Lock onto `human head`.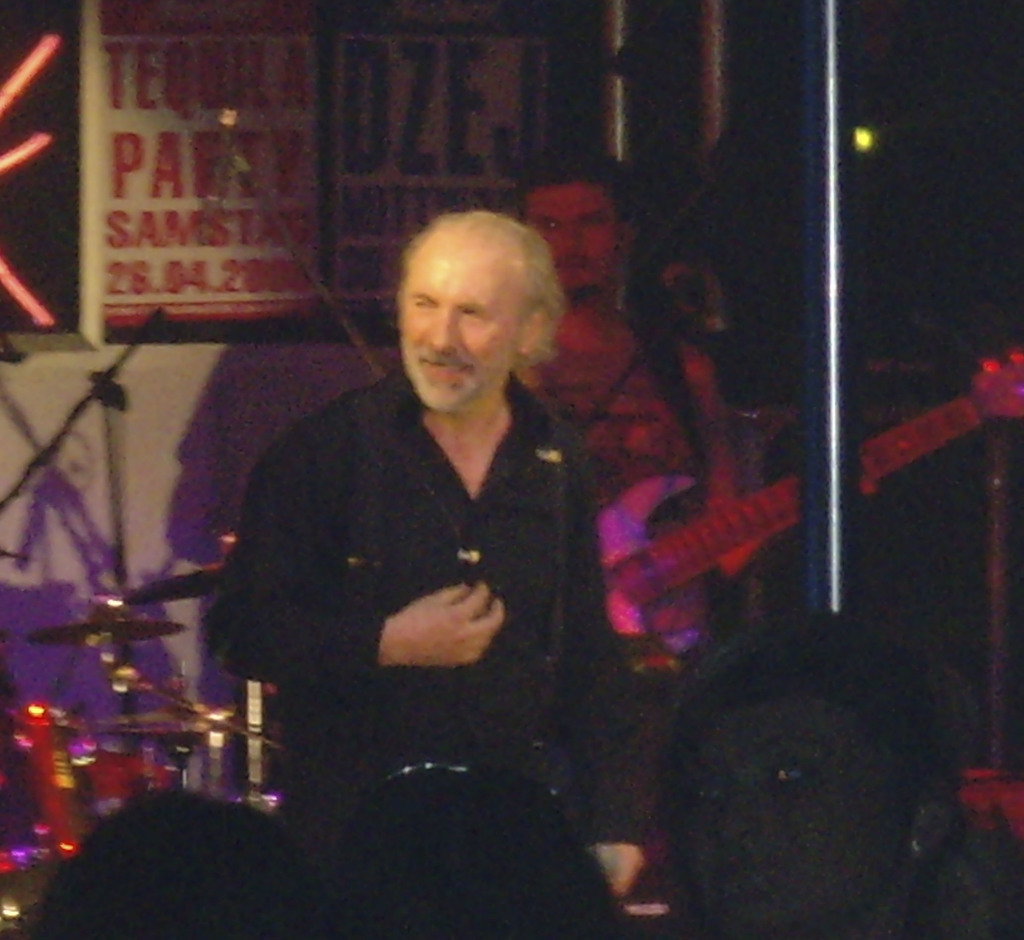
Locked: BBox(36, 787, 308, 939).
